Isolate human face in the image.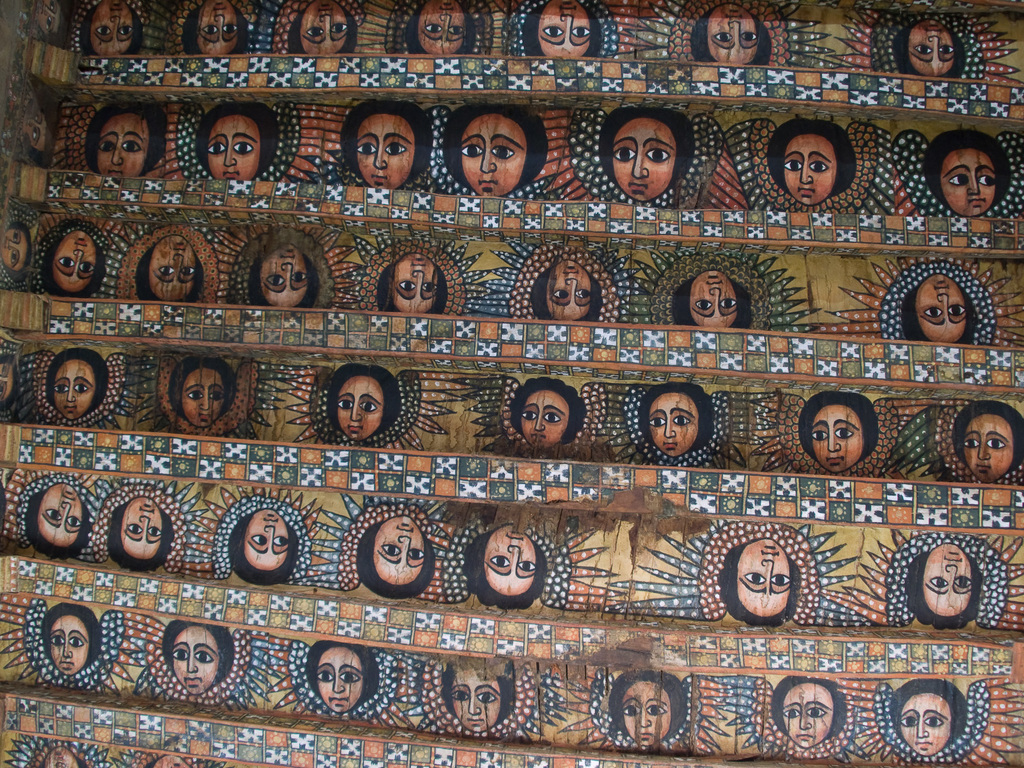
Isolated region: 374/516/429/584.
